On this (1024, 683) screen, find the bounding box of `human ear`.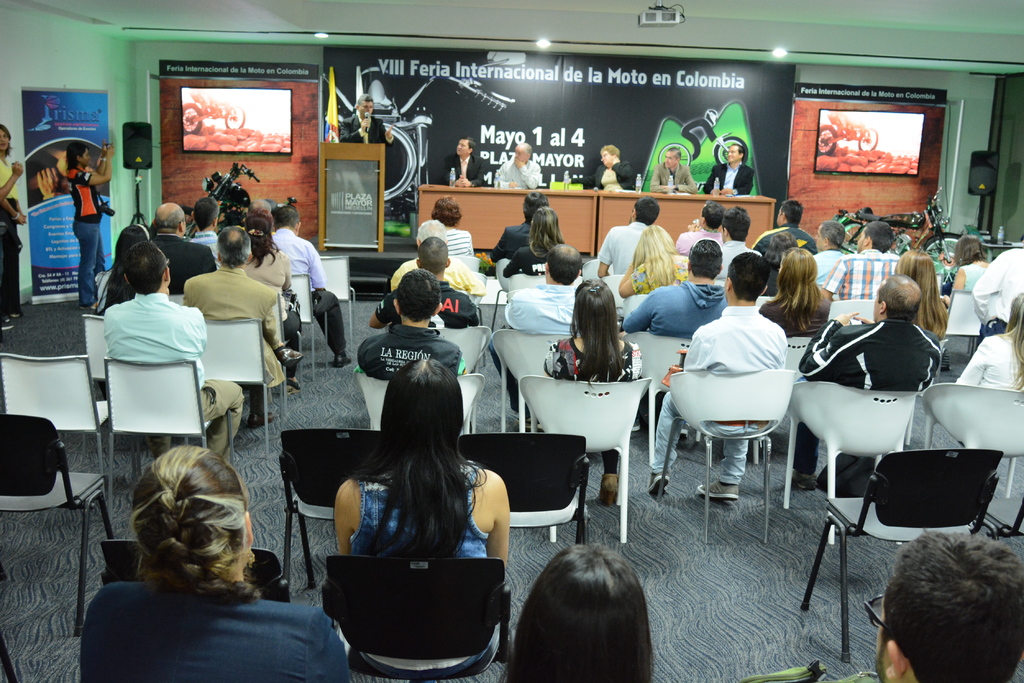
Bounding box: <bbox>125, 275, 130, 284</bbox>.
